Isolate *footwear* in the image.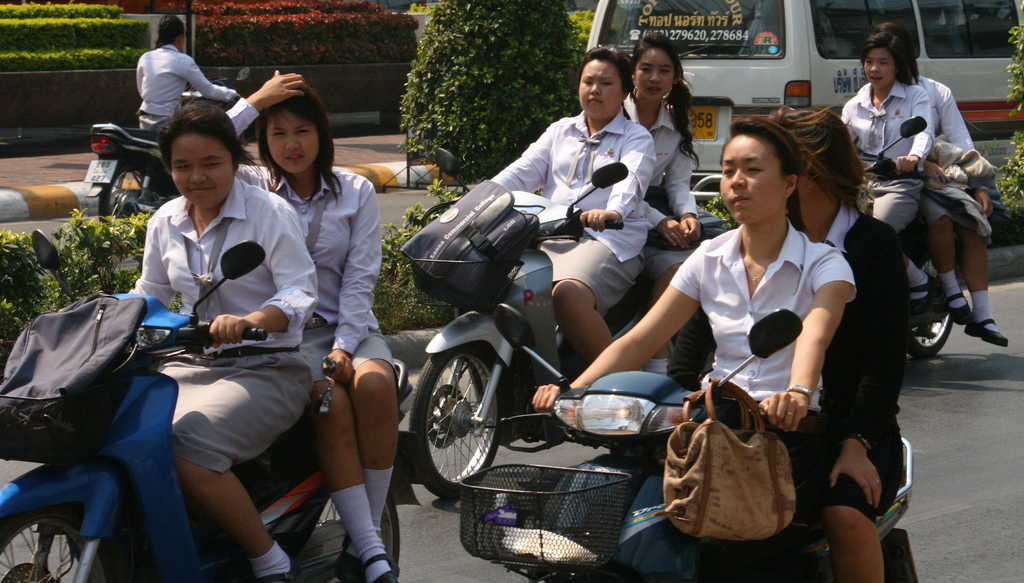
Isolated region: {"left": 945, "top": 284, "right": 973, "bottom": 329}.
